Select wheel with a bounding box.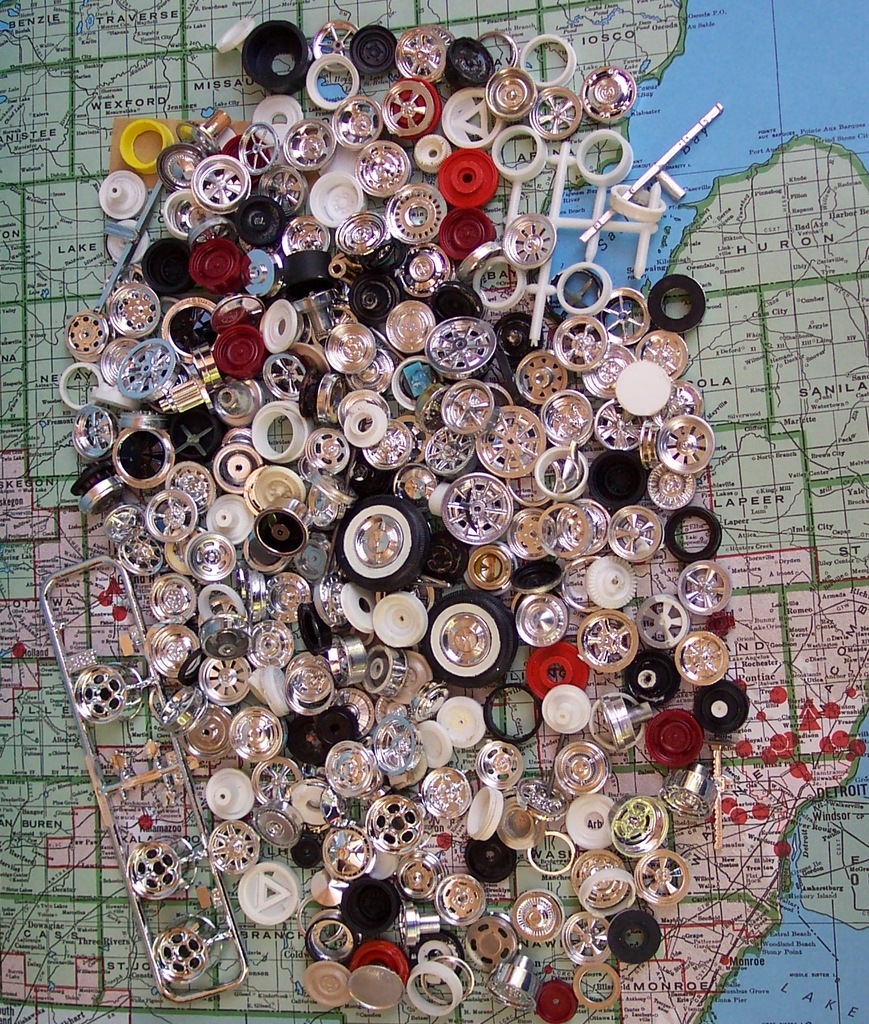
[left=430, top=587, right=520, bottom=673].
